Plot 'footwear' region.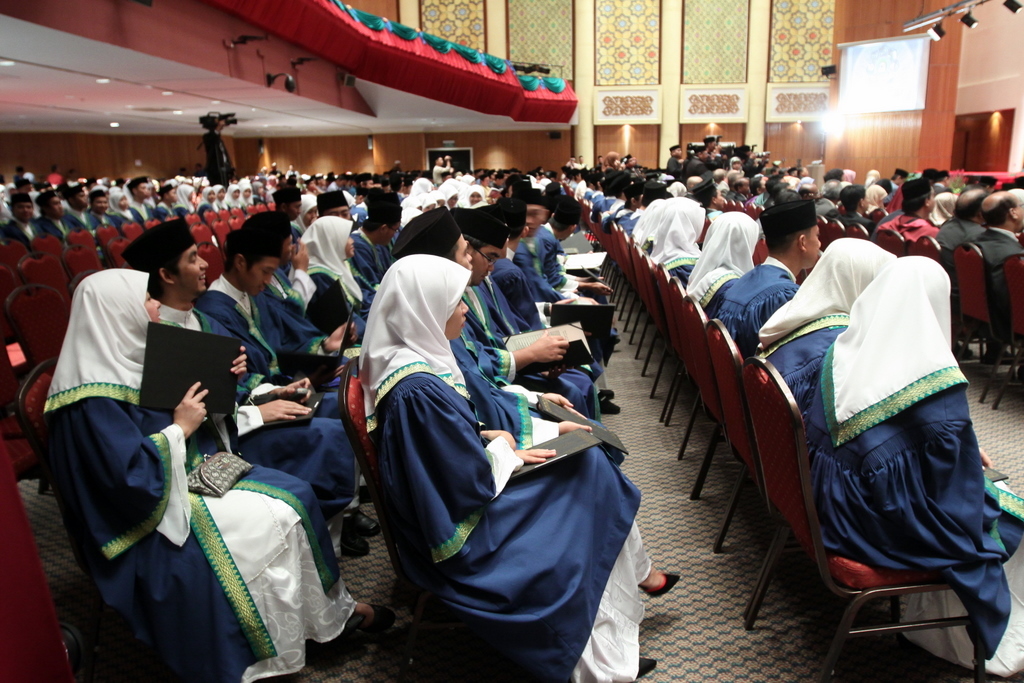
Plotted at x1=598, y1=390, x2=621, y2=416.
